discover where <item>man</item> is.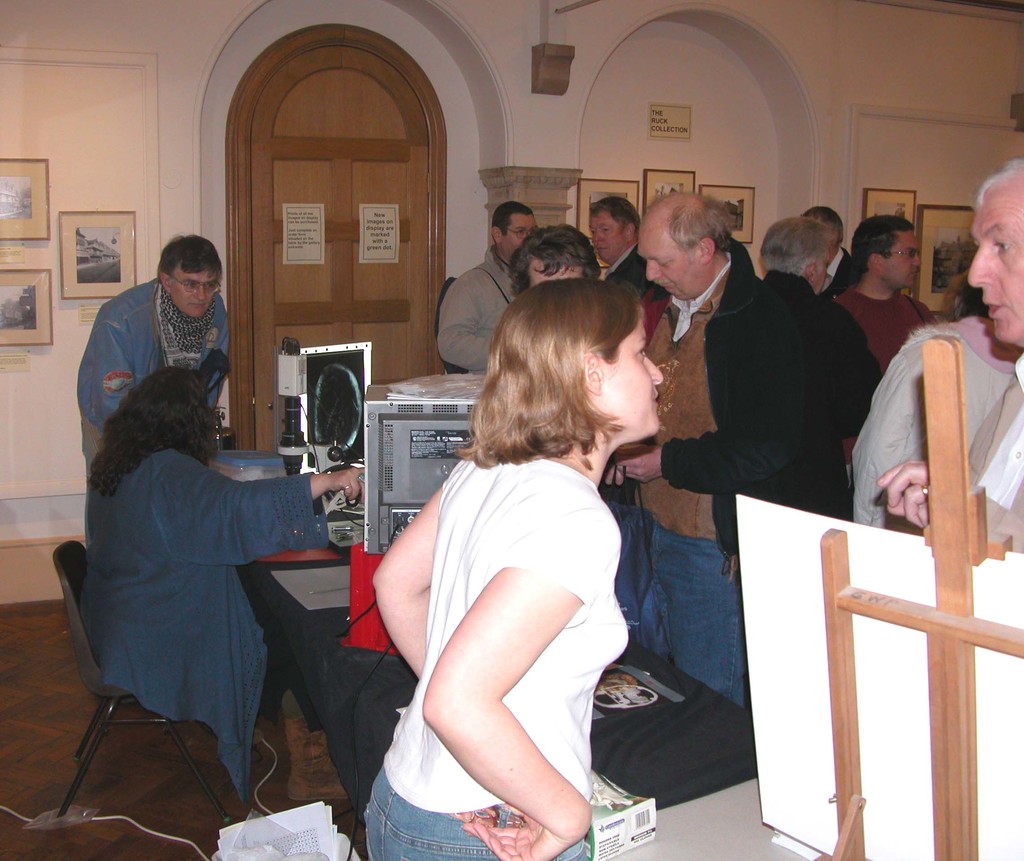
Discovered at (798, 206, 851, 302).
